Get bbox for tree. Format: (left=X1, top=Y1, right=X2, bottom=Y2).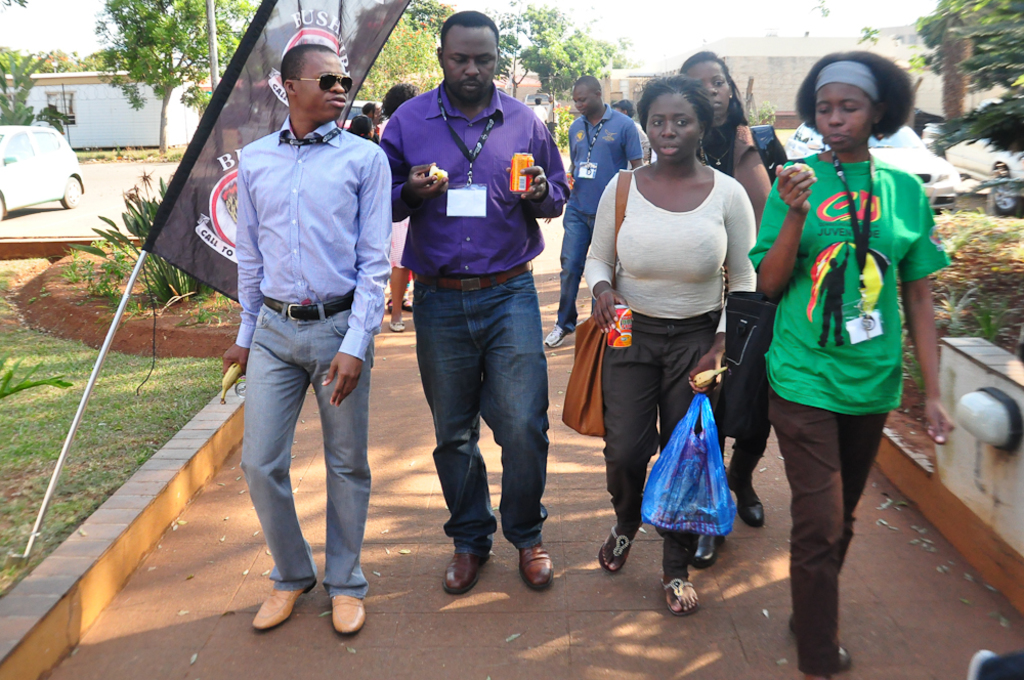
(left=355, top=18, right=444, bottom=110).
